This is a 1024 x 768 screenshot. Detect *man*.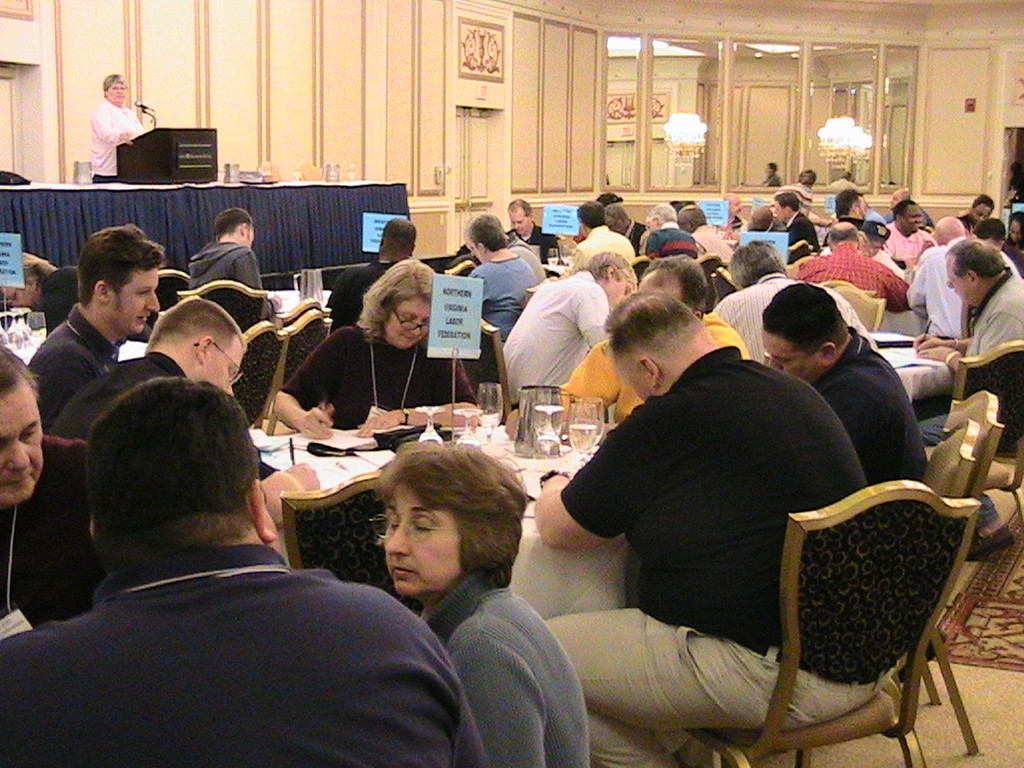
498,244,645,414.
